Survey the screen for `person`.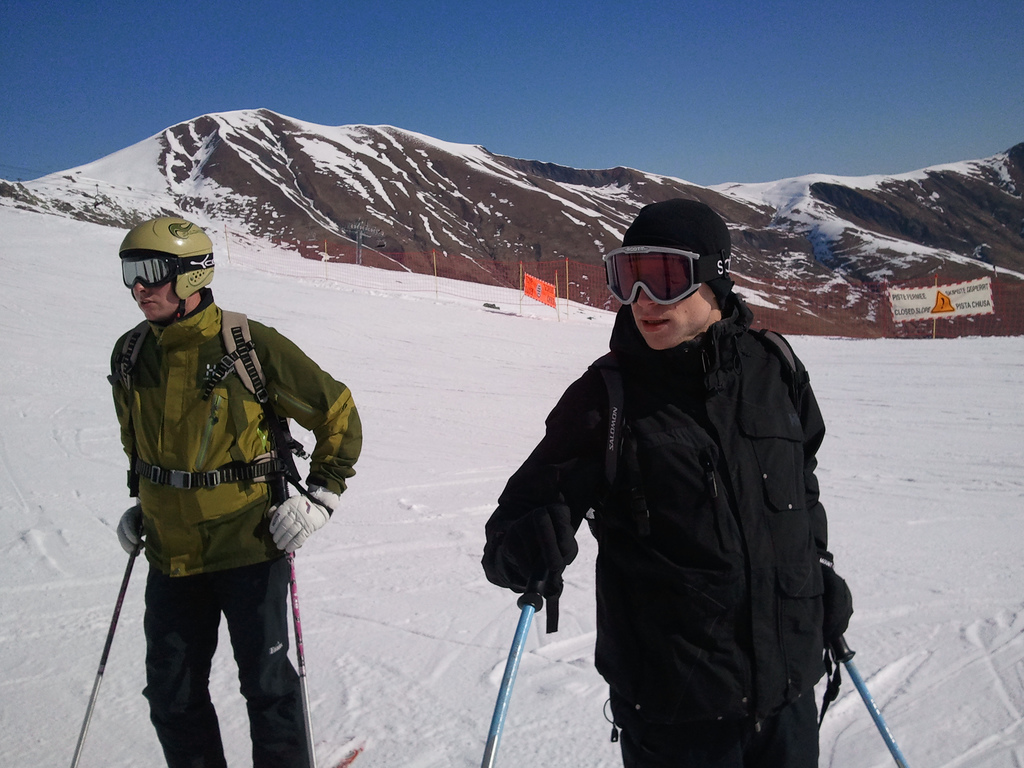
Survey found: 478:197:855:767.
